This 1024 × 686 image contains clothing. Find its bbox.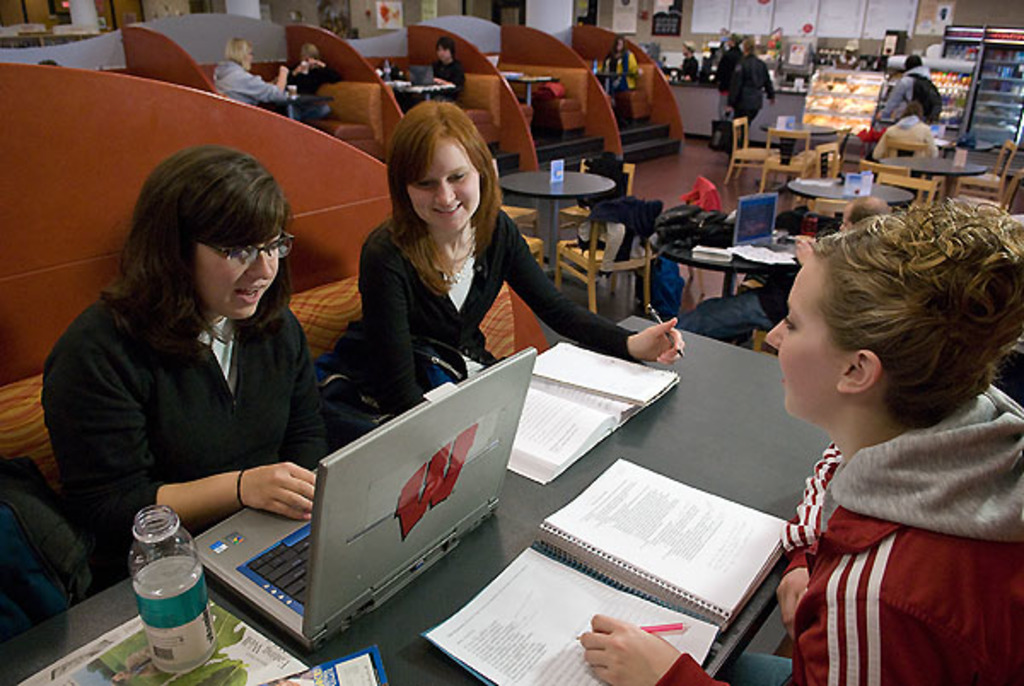
x1=724, y1=48, x2=777, y2=126.
